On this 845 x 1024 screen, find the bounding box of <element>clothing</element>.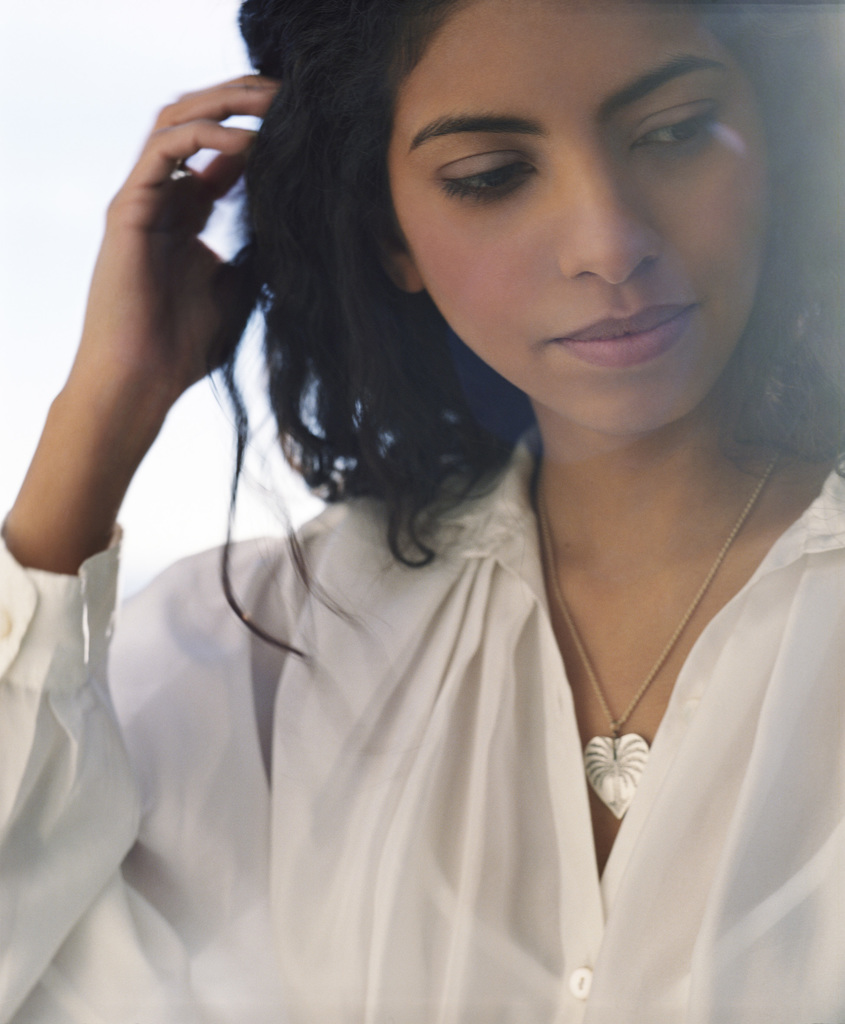
Bounding box: box(36, 244, 826, 987).
